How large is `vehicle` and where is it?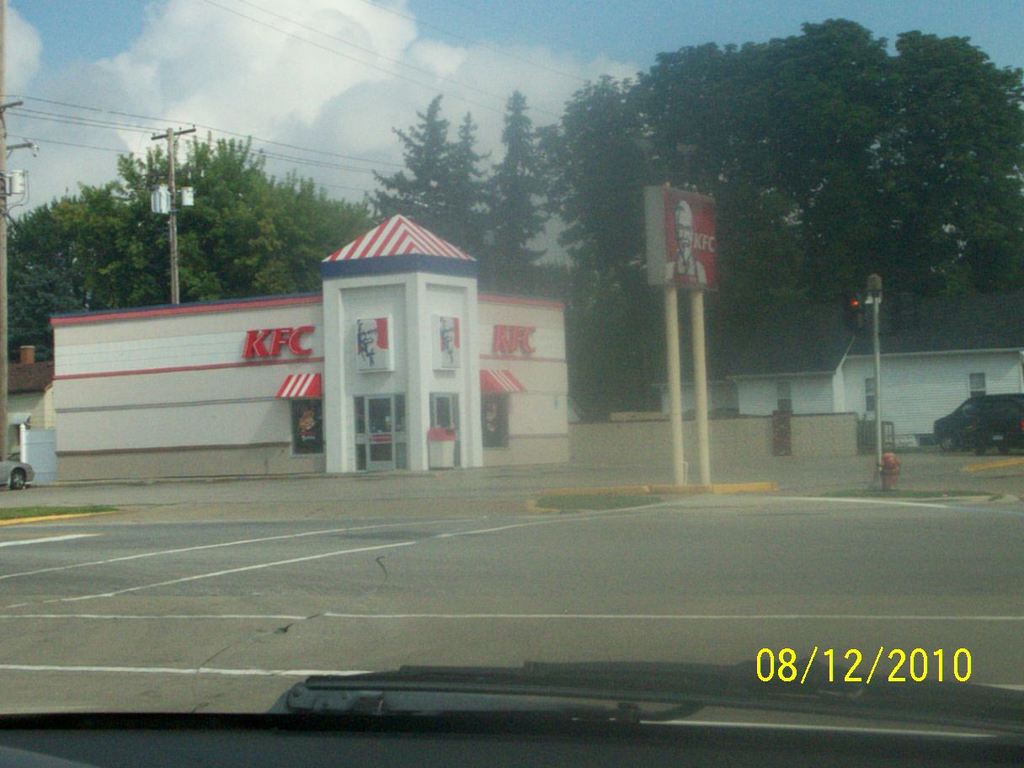
Bounding box: box=[0, 455, 38, 491].
